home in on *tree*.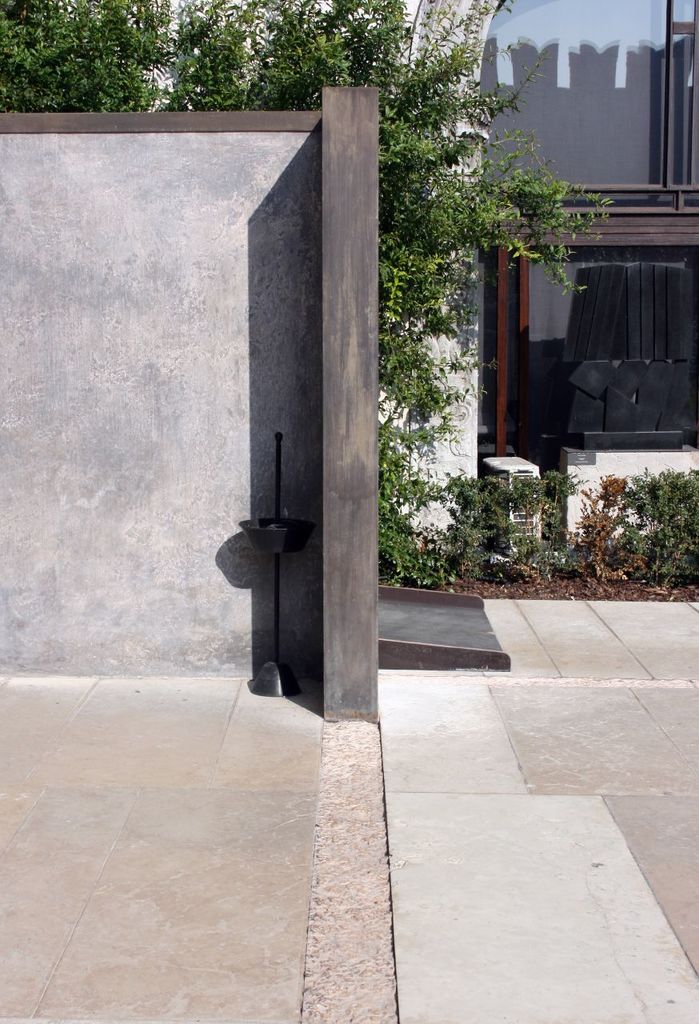
Homed in at [0,0,610,592].
